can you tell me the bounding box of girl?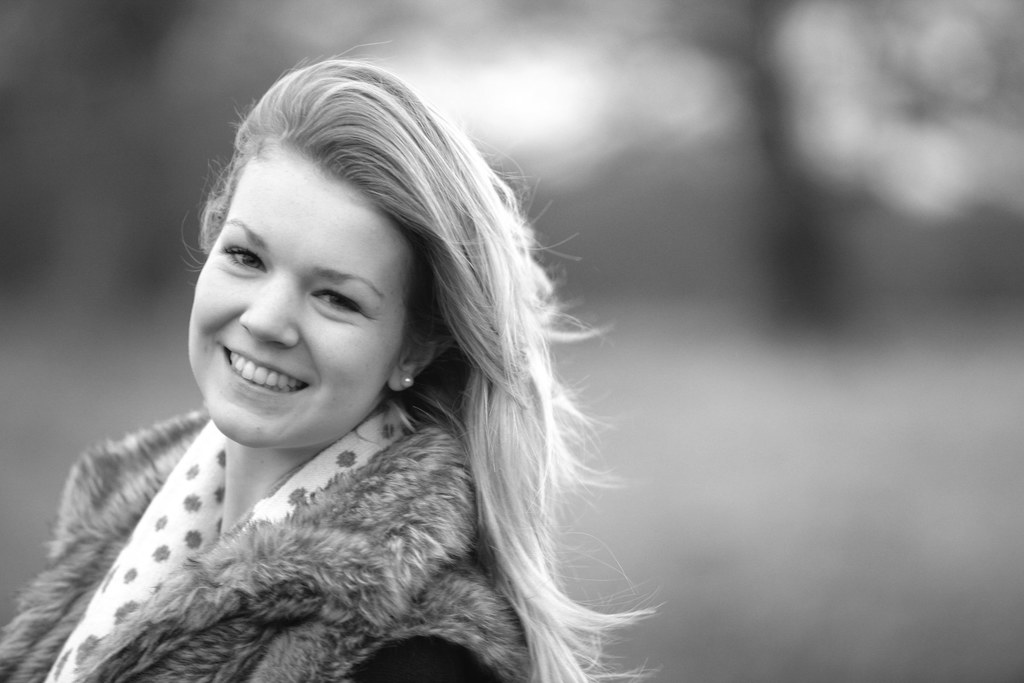
{"left": 0, "top": 44, "right": 668, "bottom": 682}.
